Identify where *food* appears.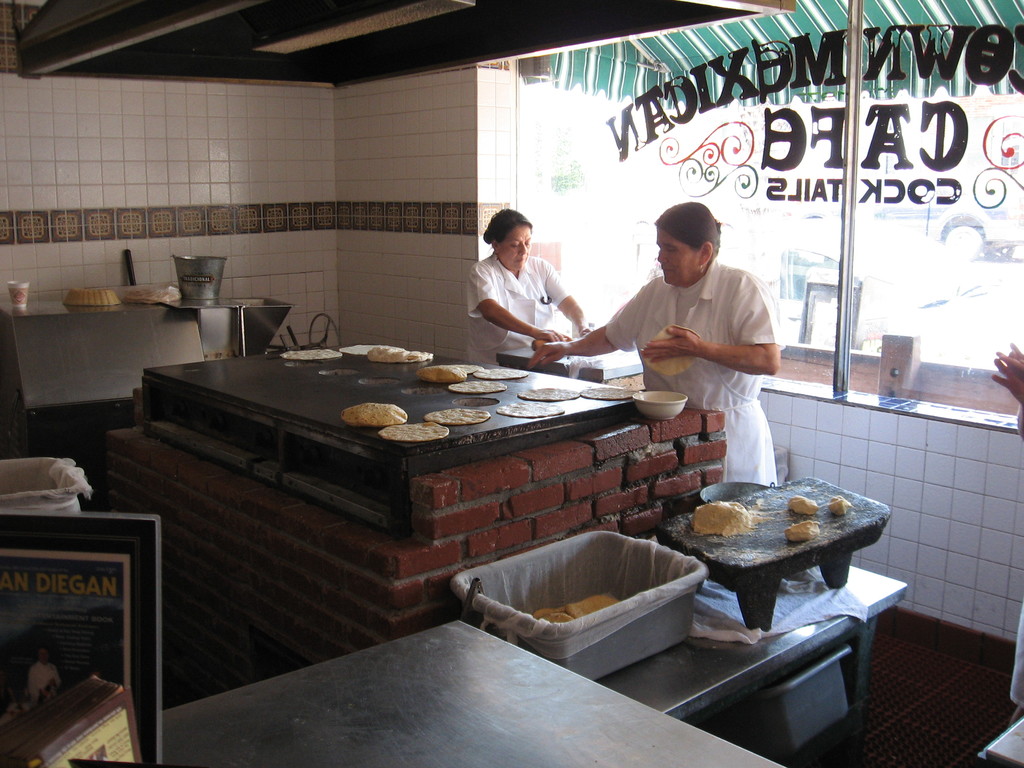
Appears at bbox=[340, 342, 382, 355].
